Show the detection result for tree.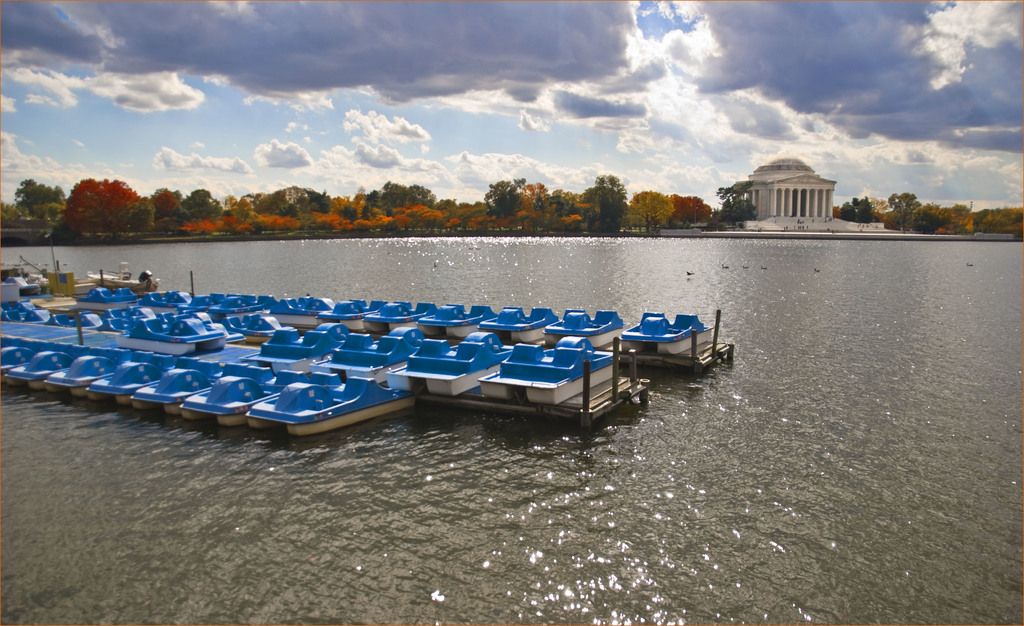
(52,161,143,232).
